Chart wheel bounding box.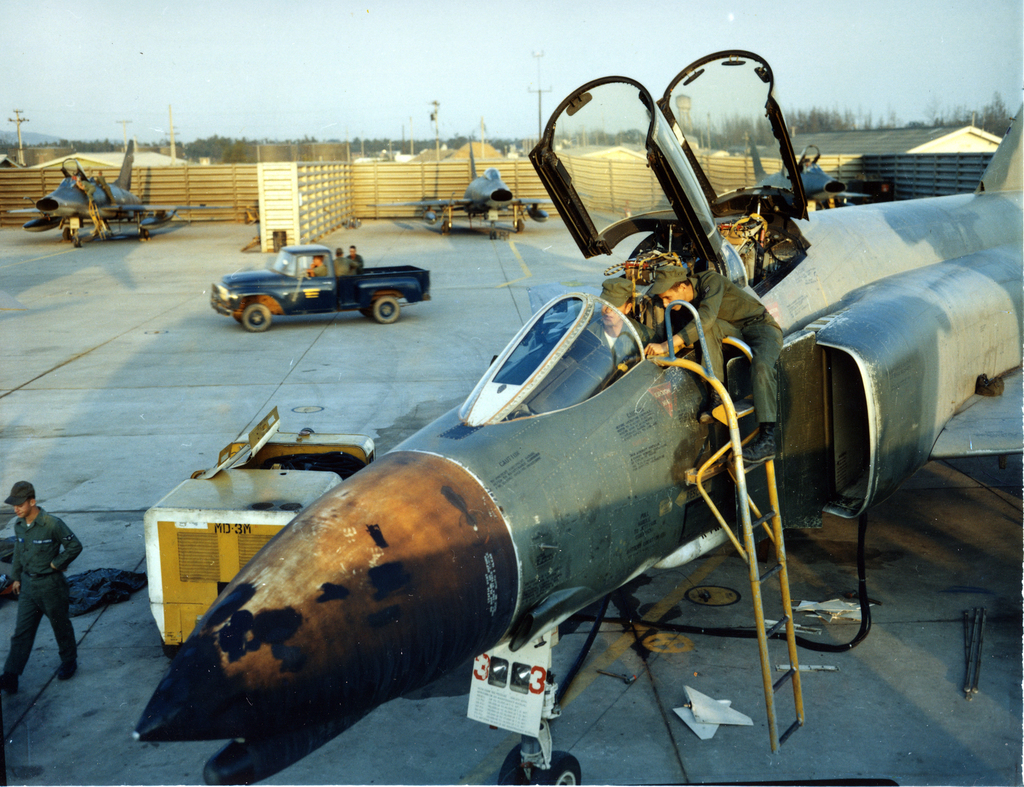
Charted: crop(236, 314, 244, 323).
